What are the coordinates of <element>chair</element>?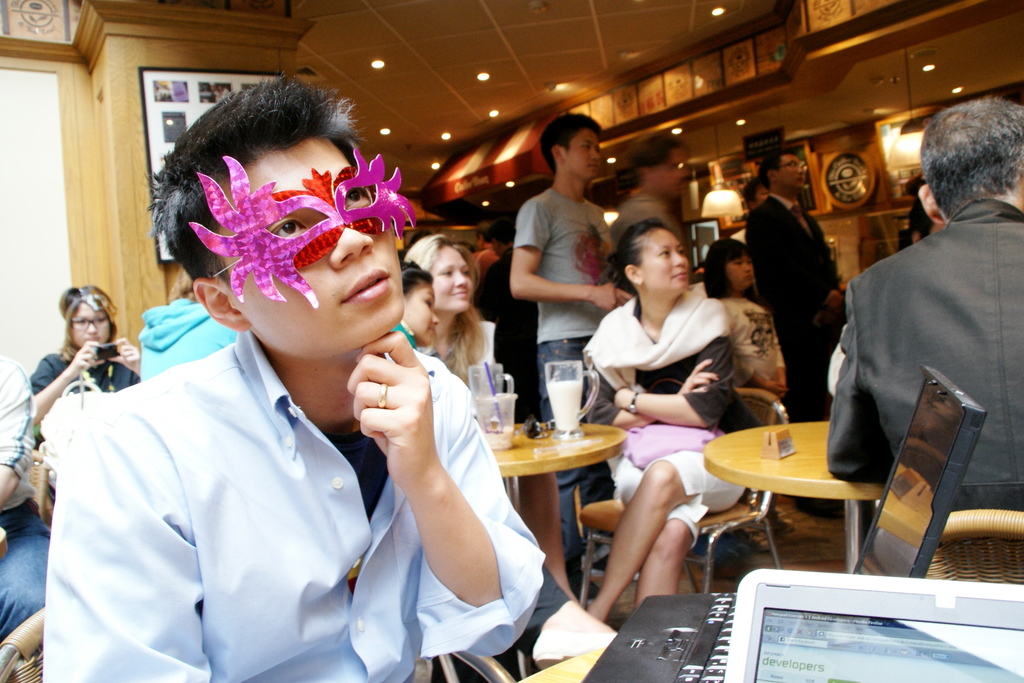
bbox=(22, 450, 56, 530).
